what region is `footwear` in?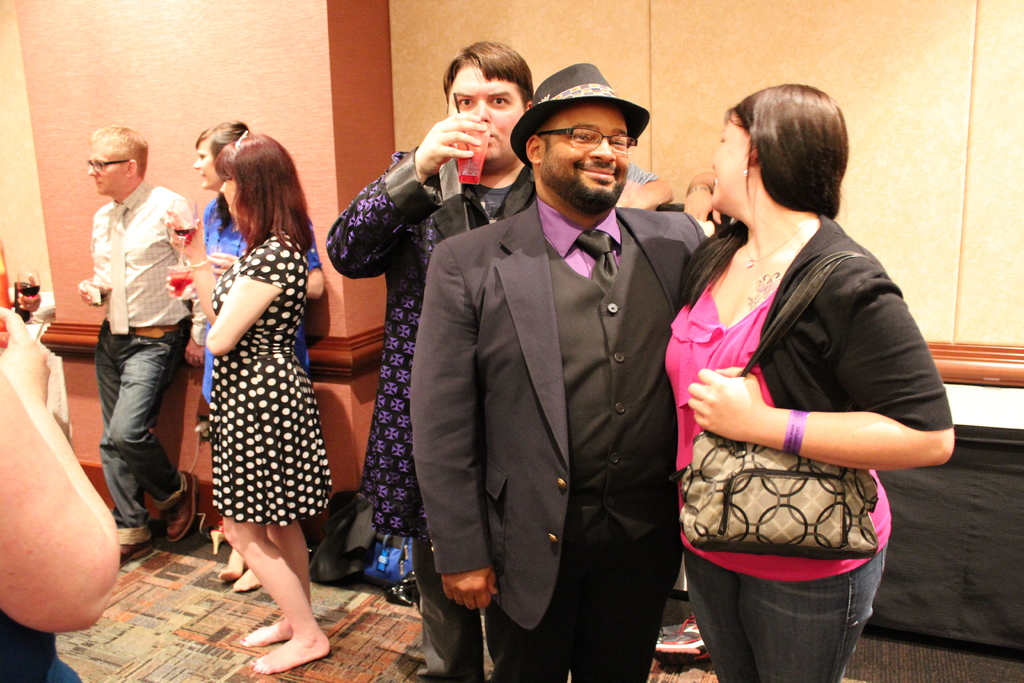
[x1=653, y1=616, x2=710, y2=664].
